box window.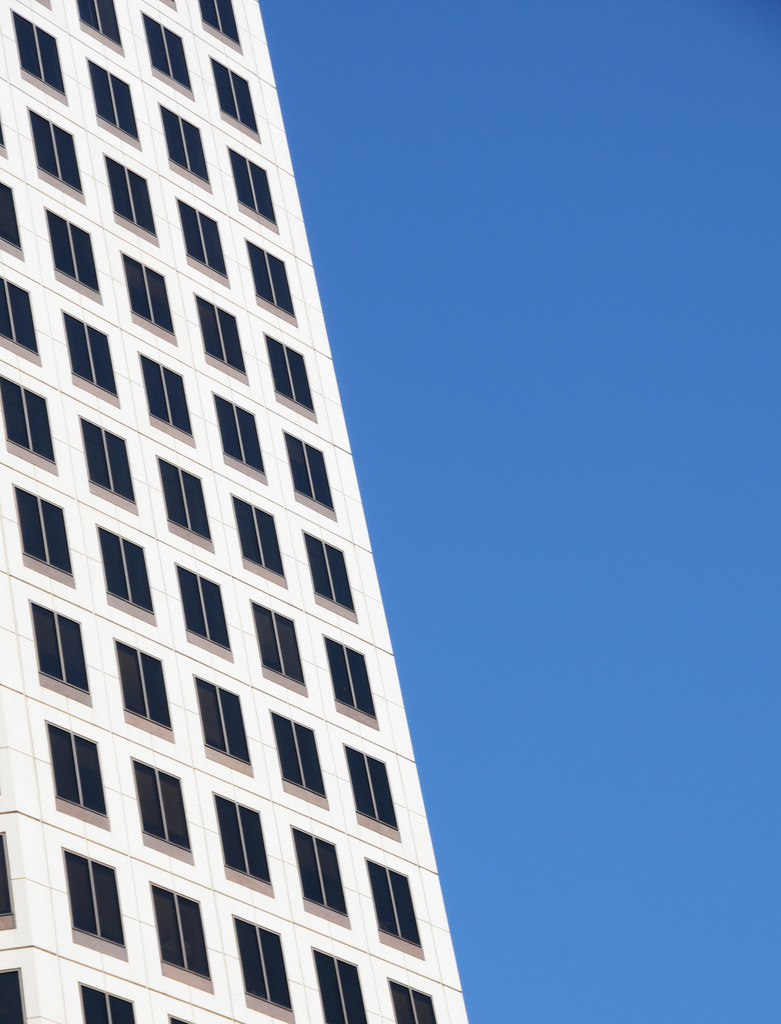
left=0, top=180, right=28, bottom=265.
